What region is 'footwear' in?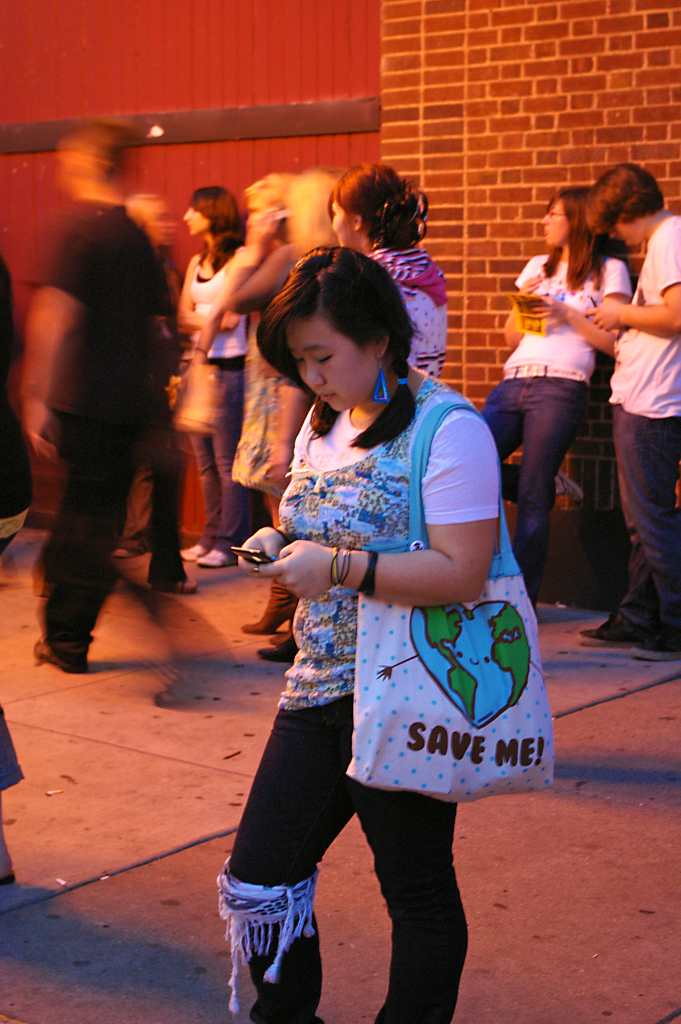
bbox=(577, 620, 643, 644).
